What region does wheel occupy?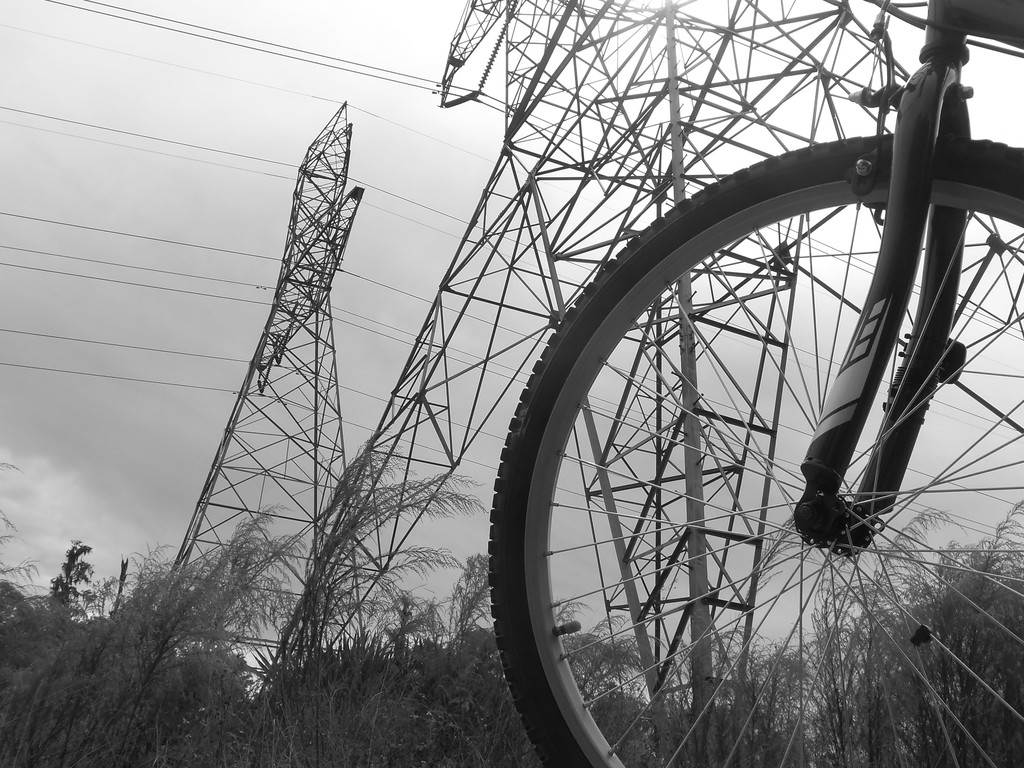
[374, 59, 966, 751].
